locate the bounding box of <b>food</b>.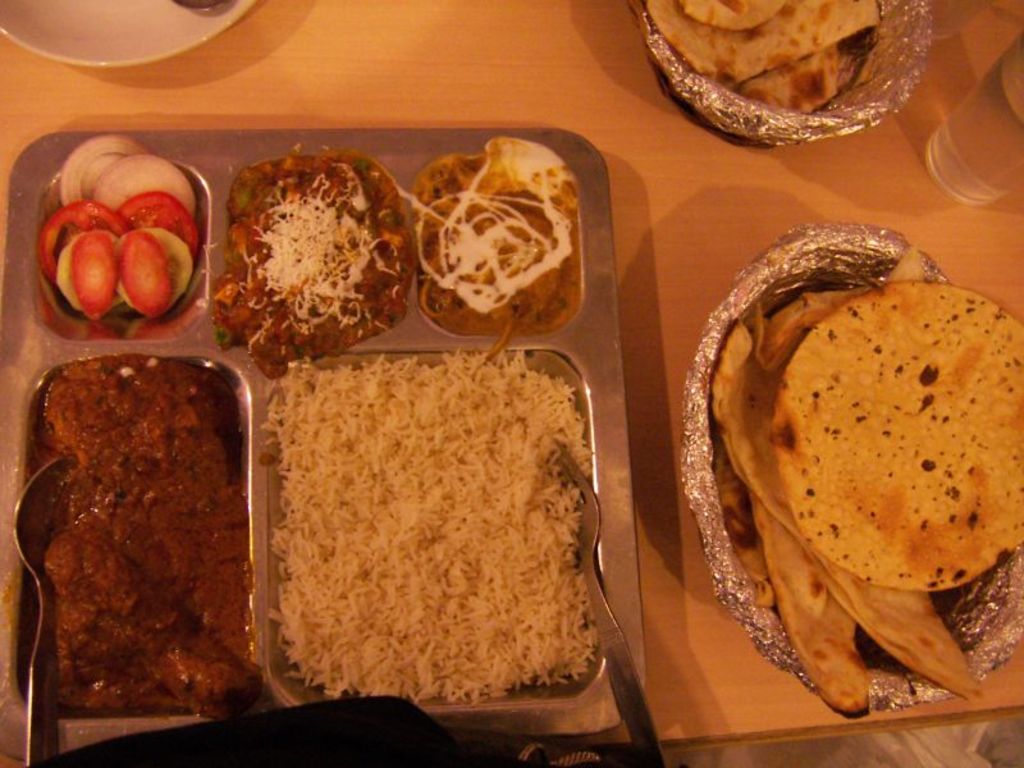
Bounding box: [416, 136, 586, 360].
